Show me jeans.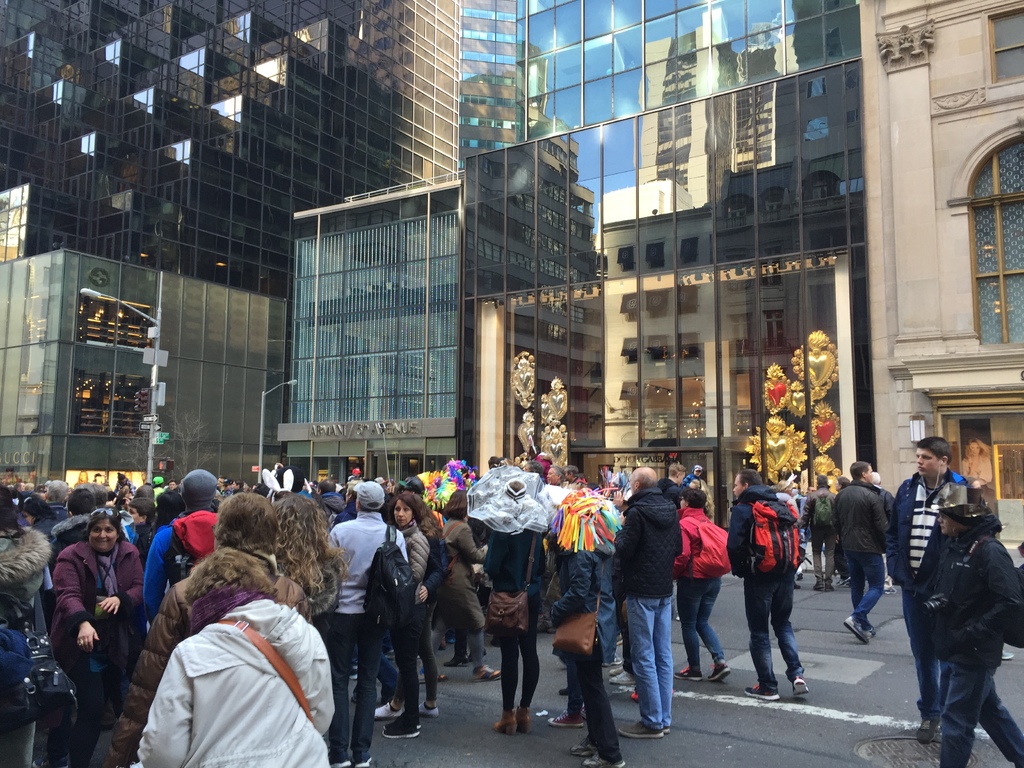
jeans is here: detection(322, 607, 380, 764).
